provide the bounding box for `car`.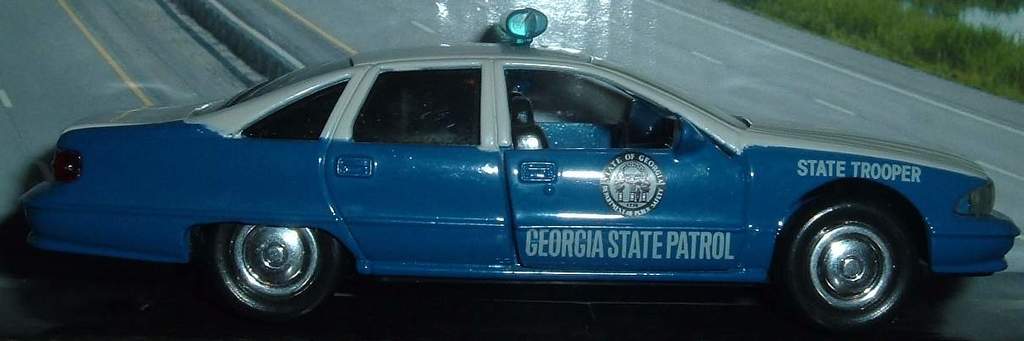
detection(6, 10, 1017, 324).
